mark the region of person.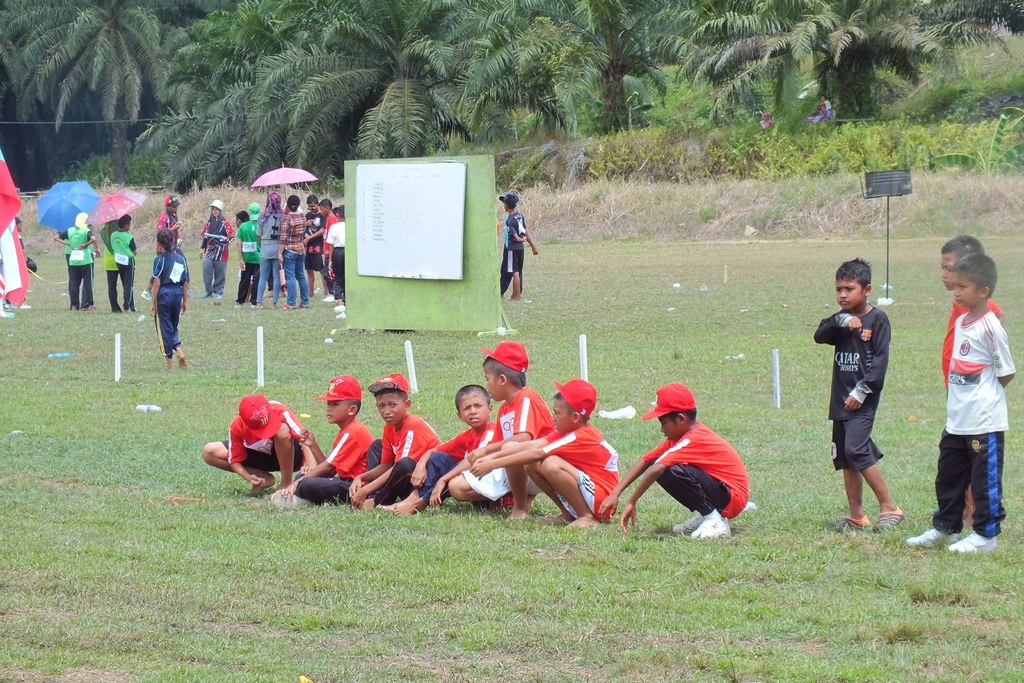
Region: box=[198, 394, 308, 491].
